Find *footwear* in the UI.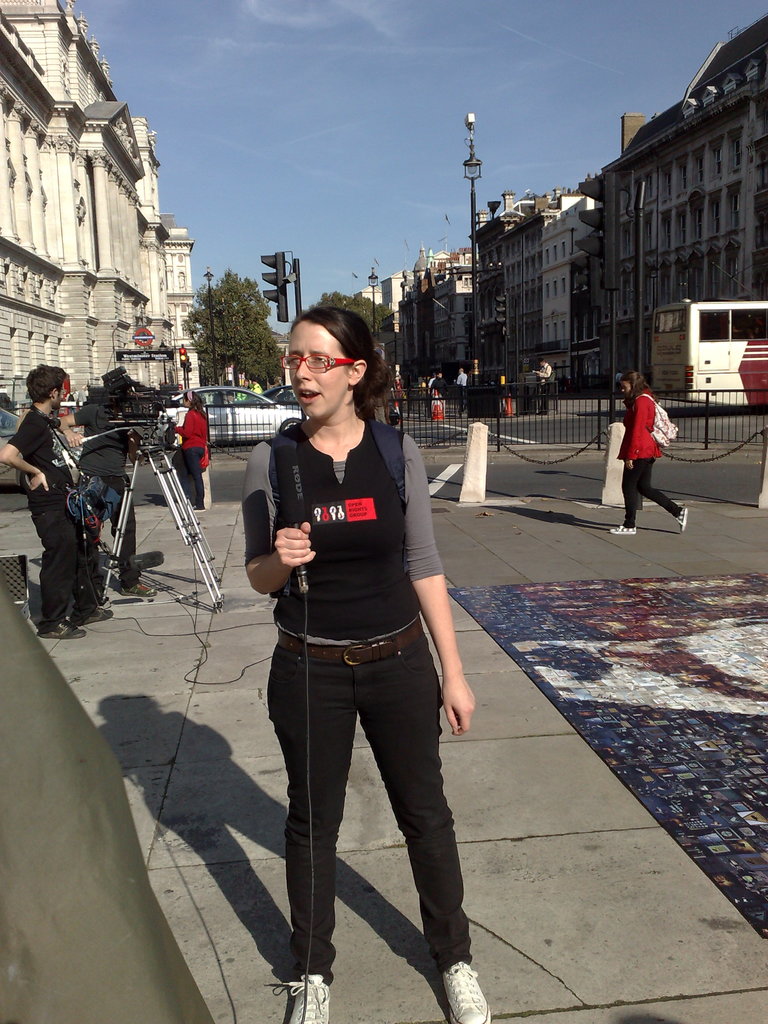
UI element at [x1=98, y1=589, x2=112, y2=603].
